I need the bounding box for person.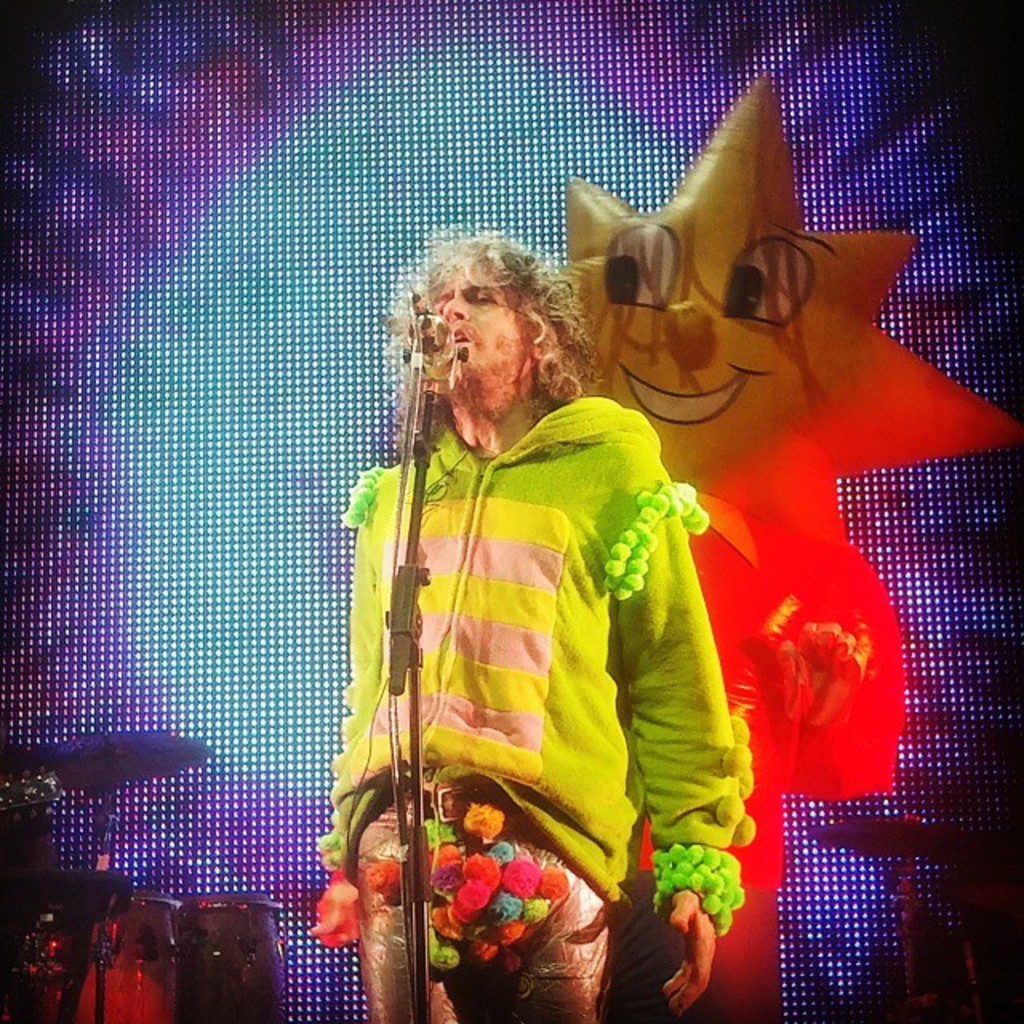
Here it is: (left=341, top=237, right=752, bottom=974).
